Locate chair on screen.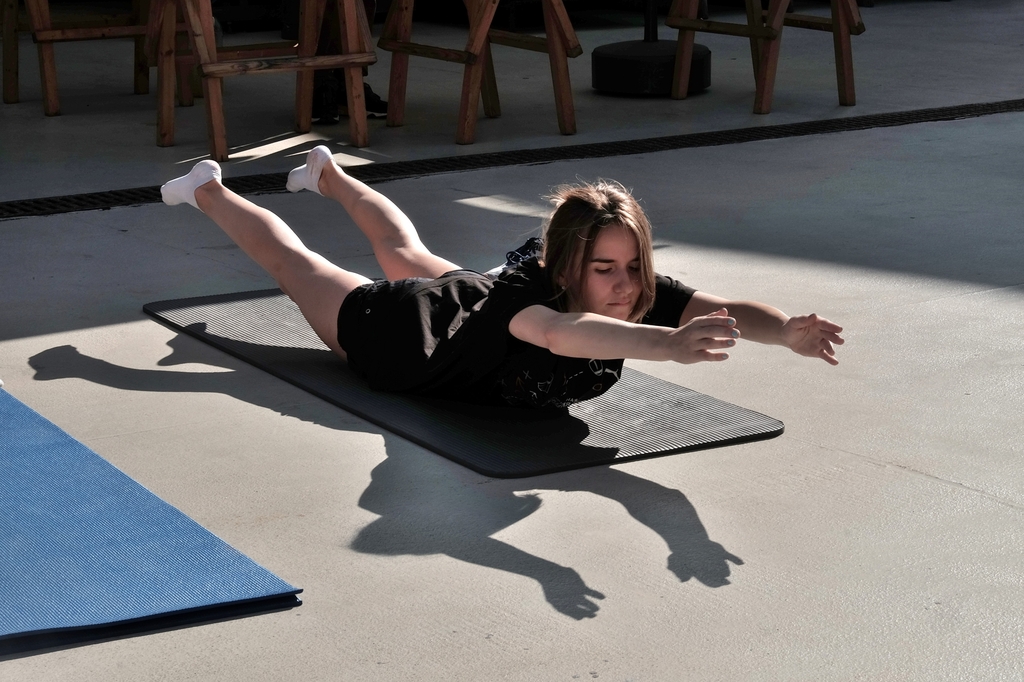
On screen at <bbox>369, 0, 593, 148</bbox>.
